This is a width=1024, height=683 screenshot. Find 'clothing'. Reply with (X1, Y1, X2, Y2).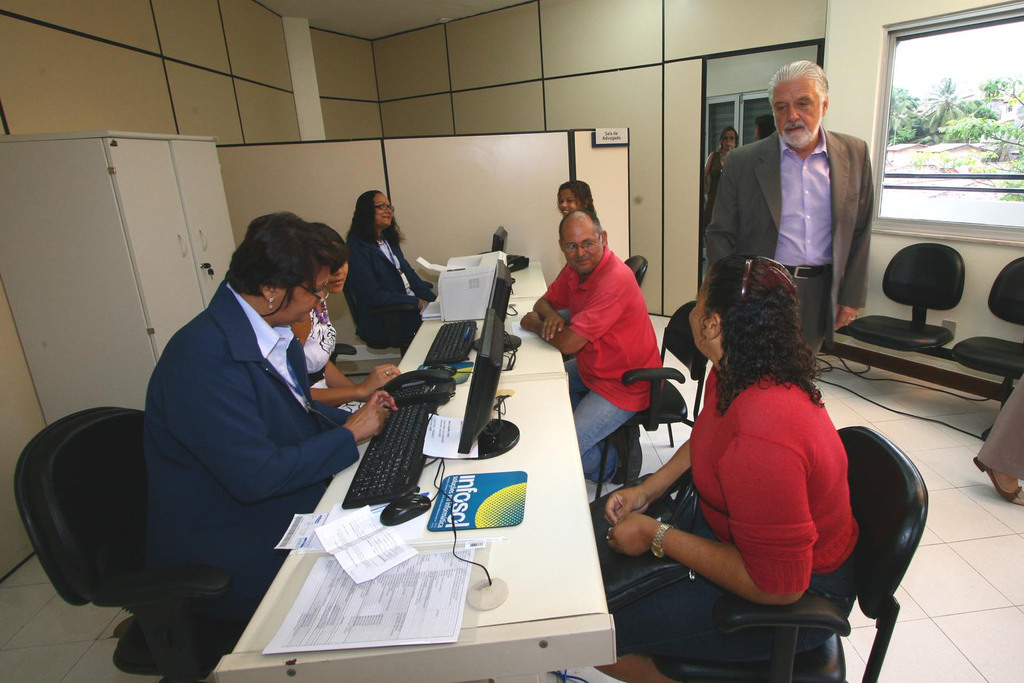
(788, 267, 840, 363).
